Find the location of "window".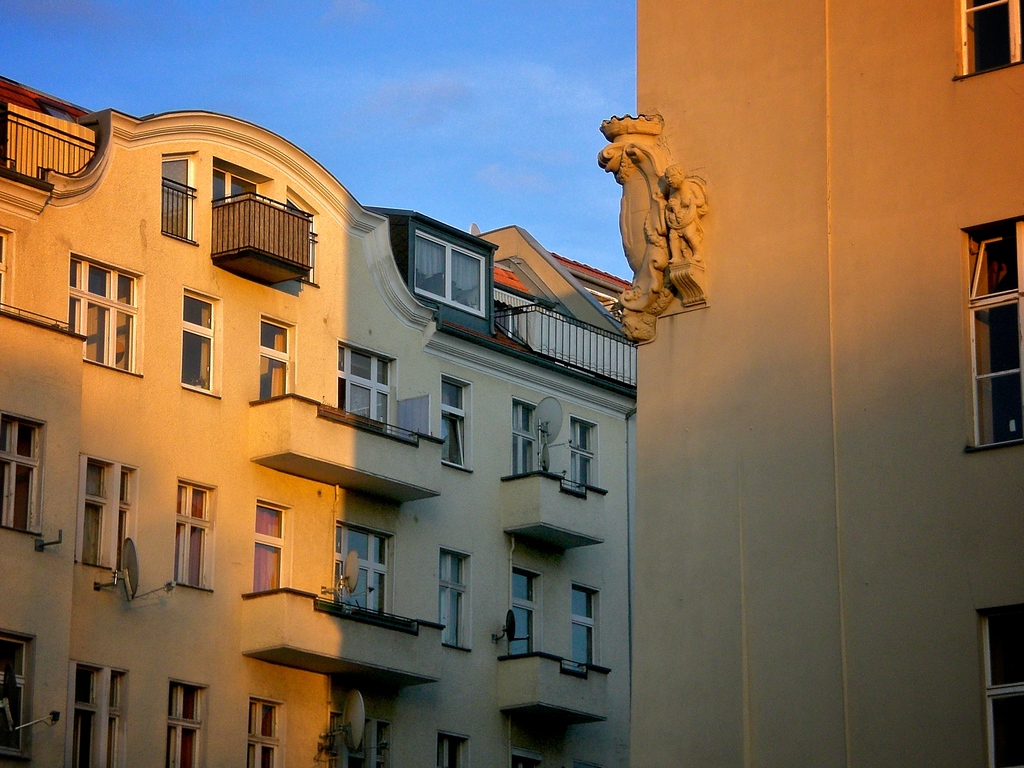
Location: region(509, 396, 530, 476).
